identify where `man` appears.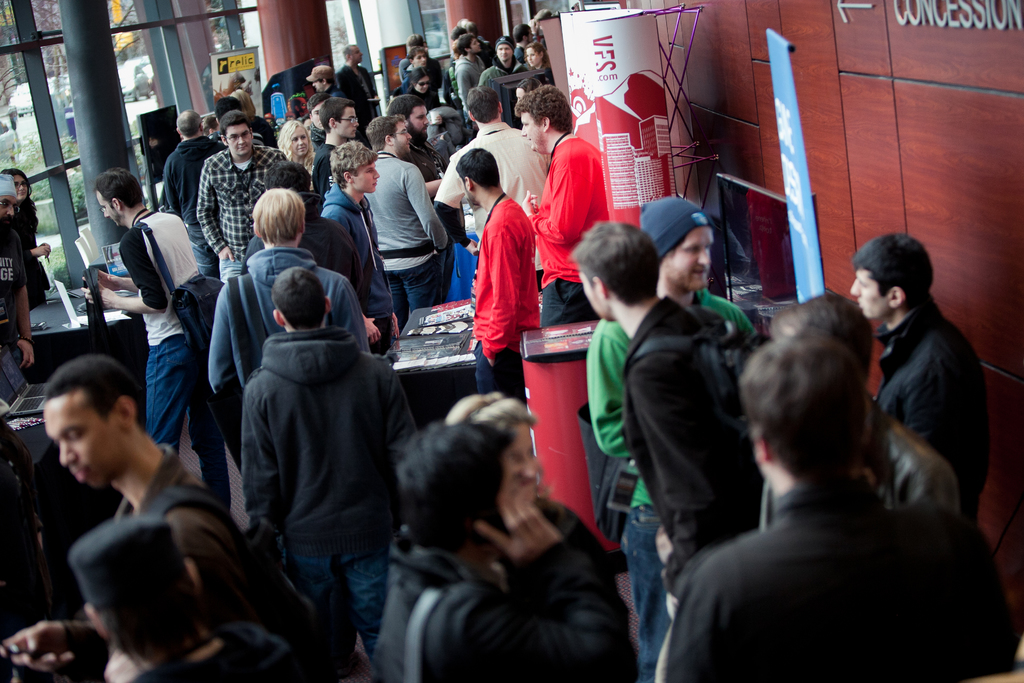
Appears at 358/115/451/336.
